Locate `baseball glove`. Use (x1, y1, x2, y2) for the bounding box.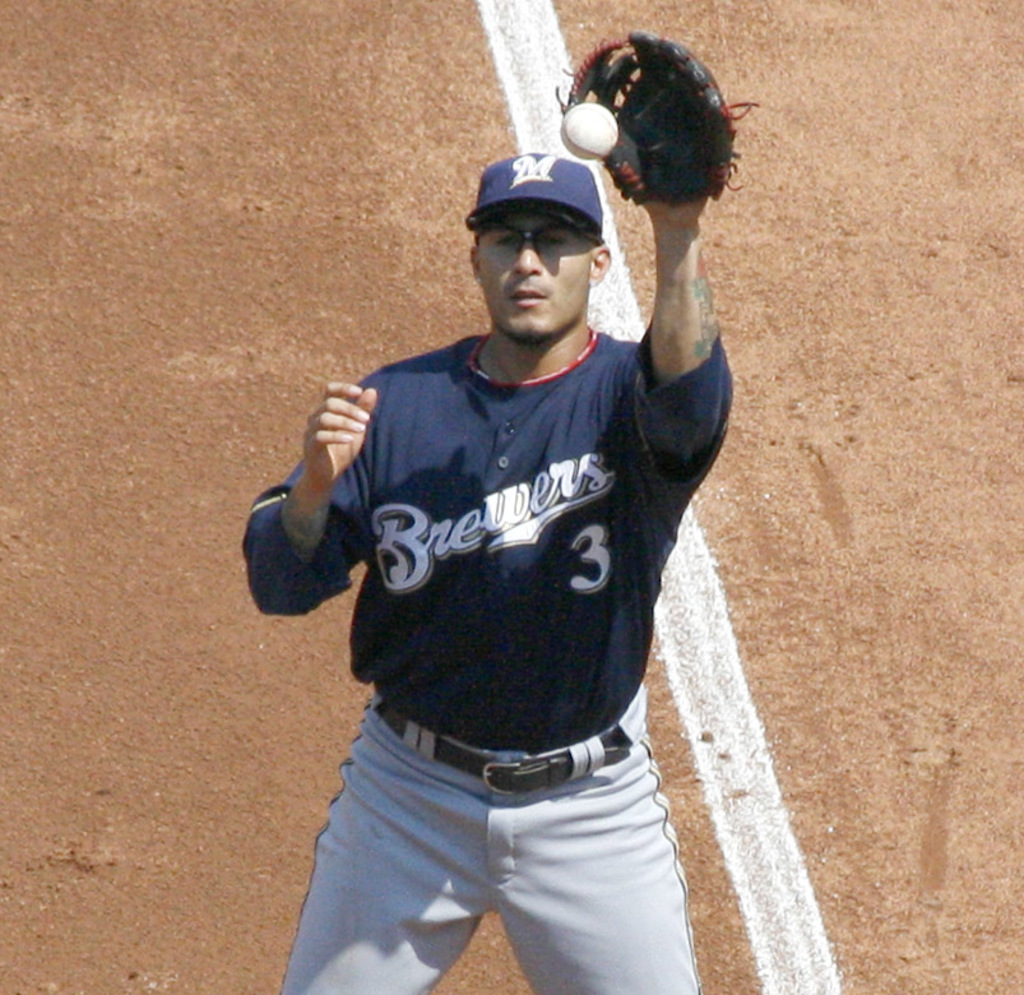
(559, 23, 760, 202).
